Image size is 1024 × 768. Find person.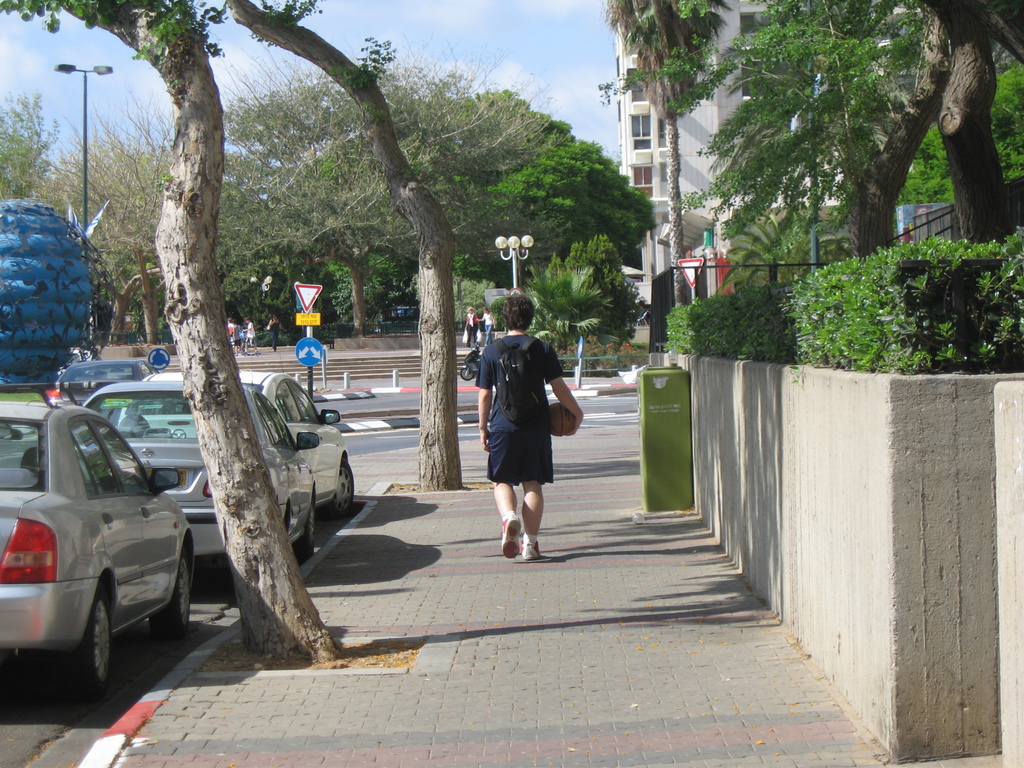
464/308/479/347.
